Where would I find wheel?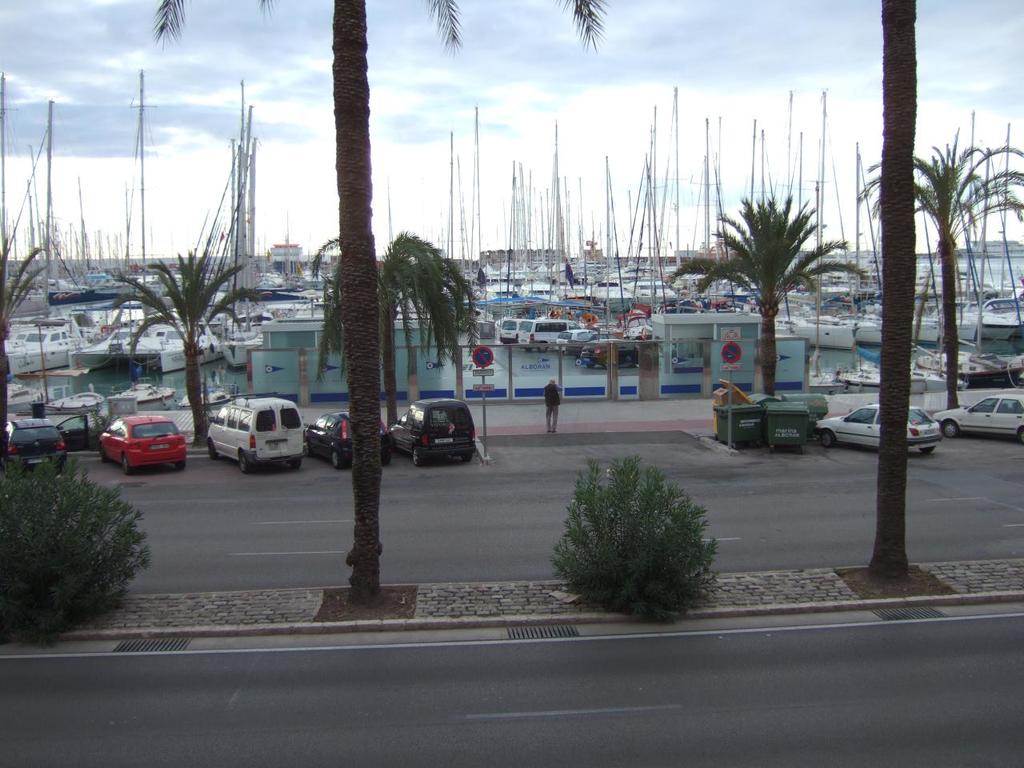
At BBox(410, 444, 424, 466).
